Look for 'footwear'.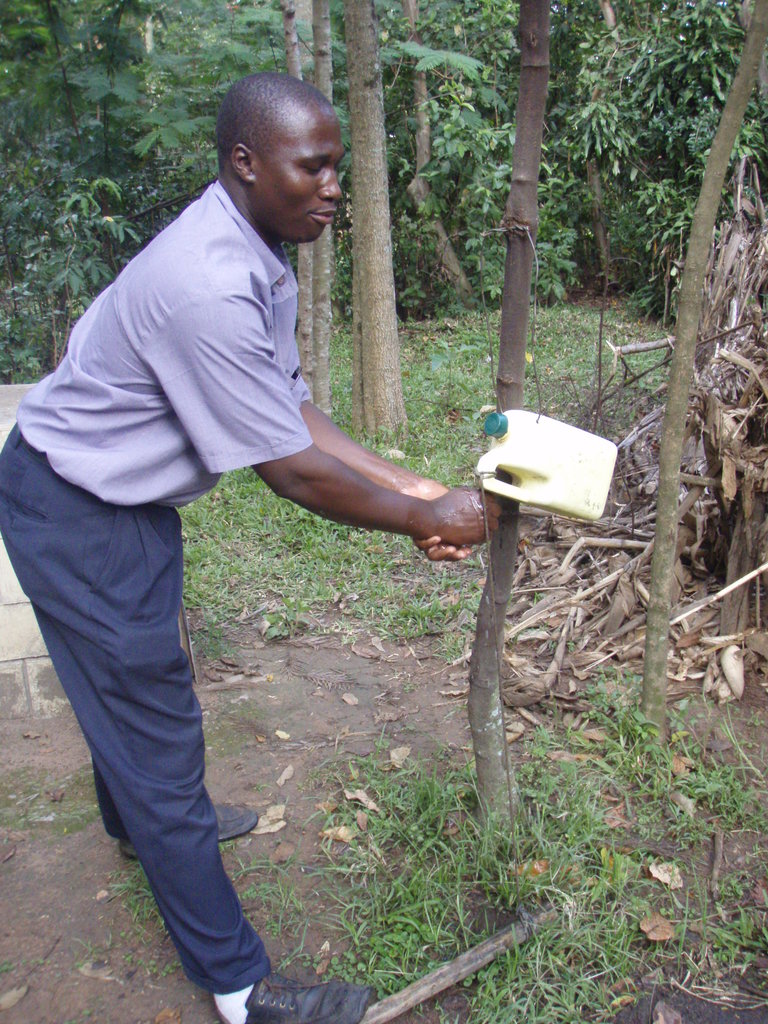
Found: [left=116, top=803, right=256, bottom=863].
